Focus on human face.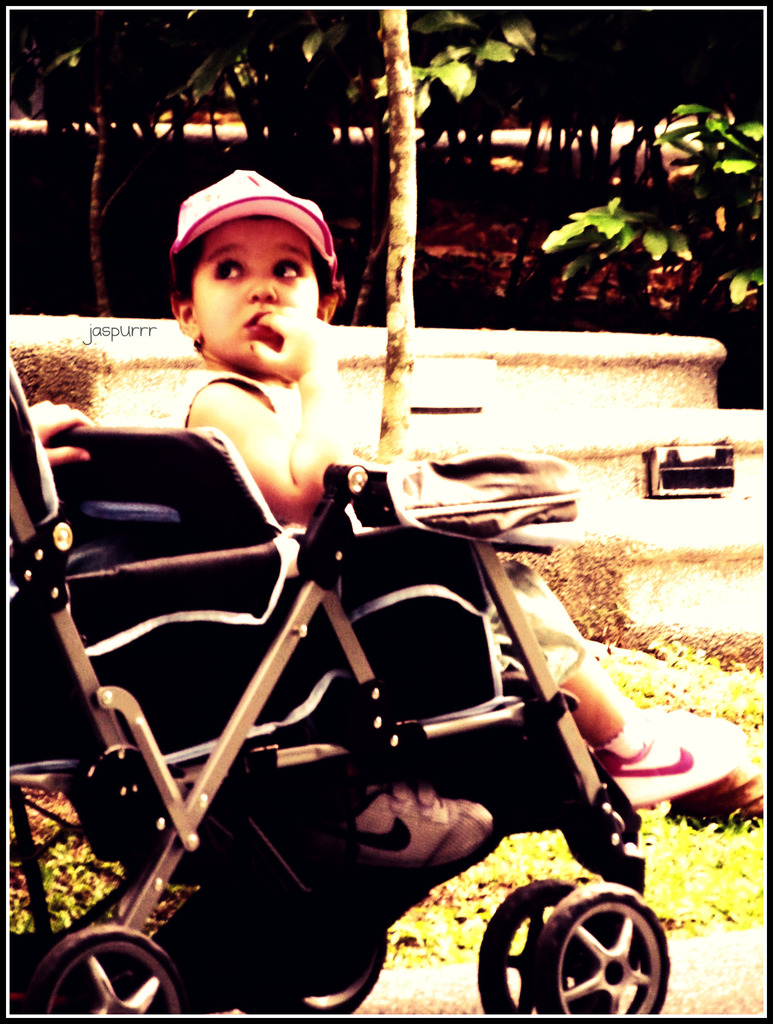
Focused at BBox(195, 223, 322, 372).
